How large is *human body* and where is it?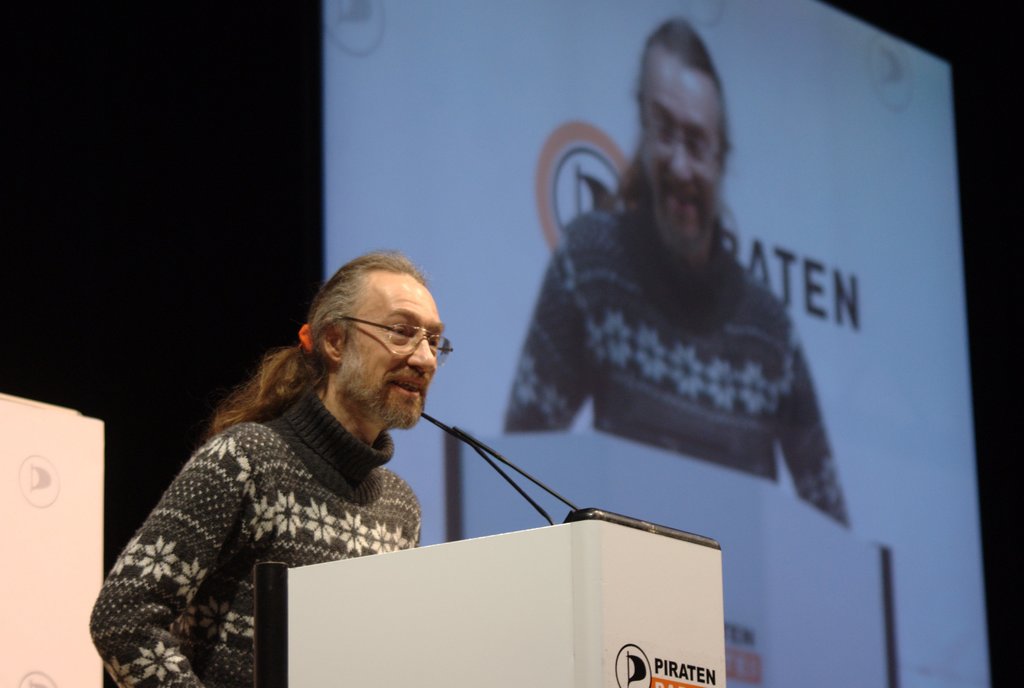
Bounding box: bbox=[504, 197, 850, 531].
